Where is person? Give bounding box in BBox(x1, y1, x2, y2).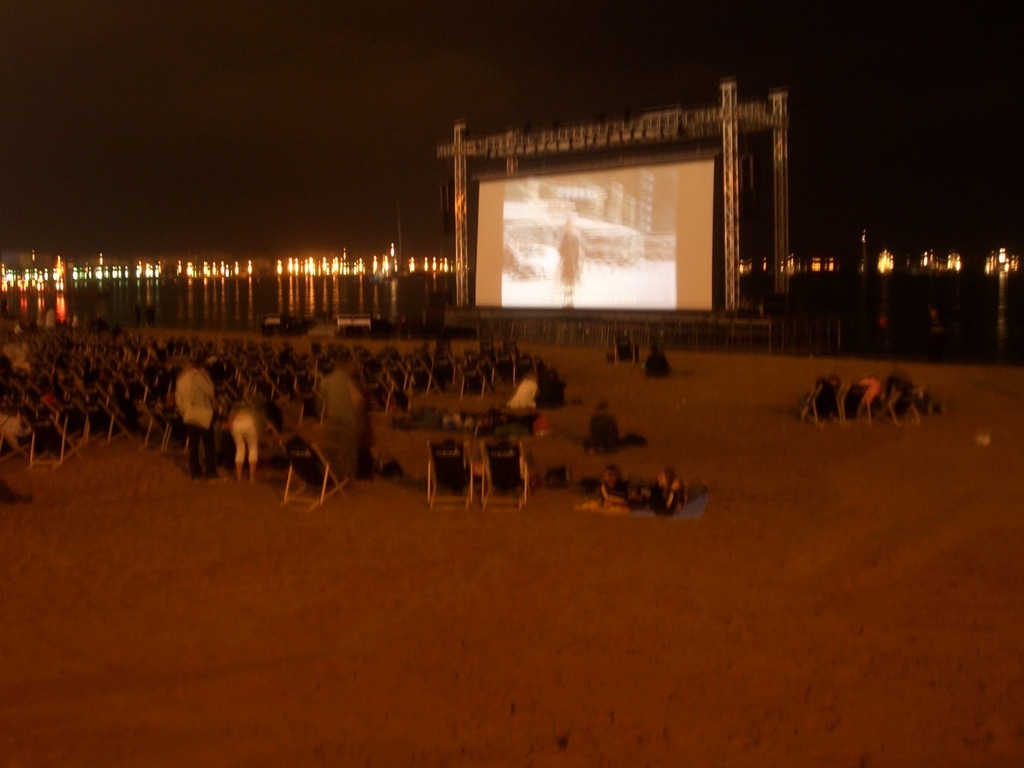
BBox(599, 462, 633, 508).
